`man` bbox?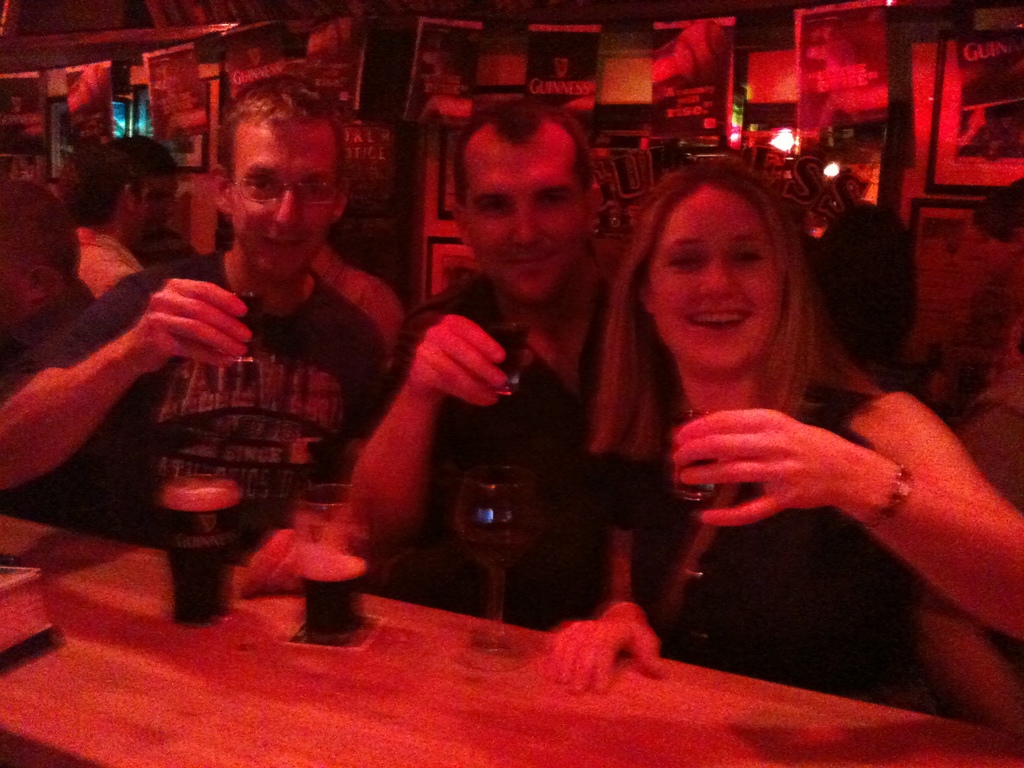
(346,97,687,632)
